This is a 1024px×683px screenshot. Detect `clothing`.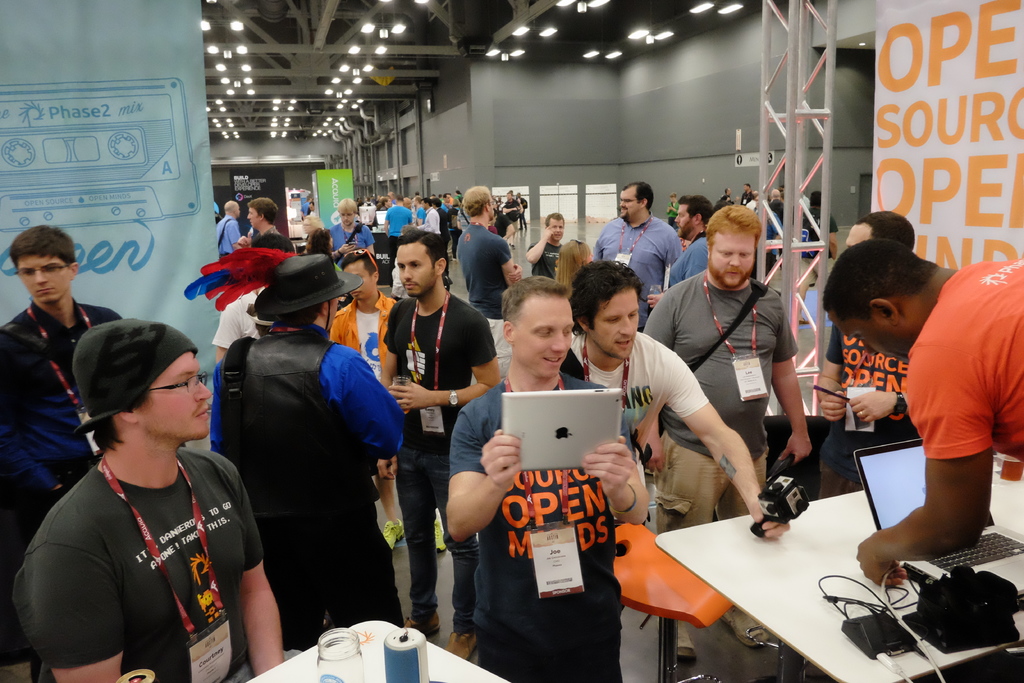
{"x1": 330, "y1": 290, "x2": 397, "y2": 477}.
